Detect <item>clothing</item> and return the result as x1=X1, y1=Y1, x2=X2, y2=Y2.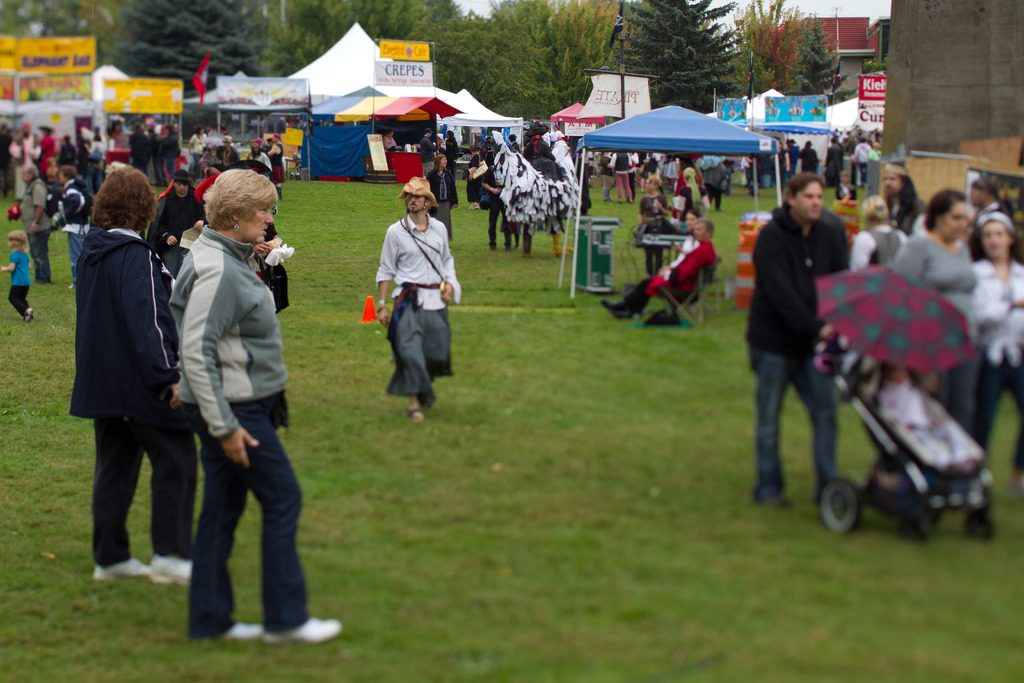
x1=57, y1=177, x2=84, y2=225.
